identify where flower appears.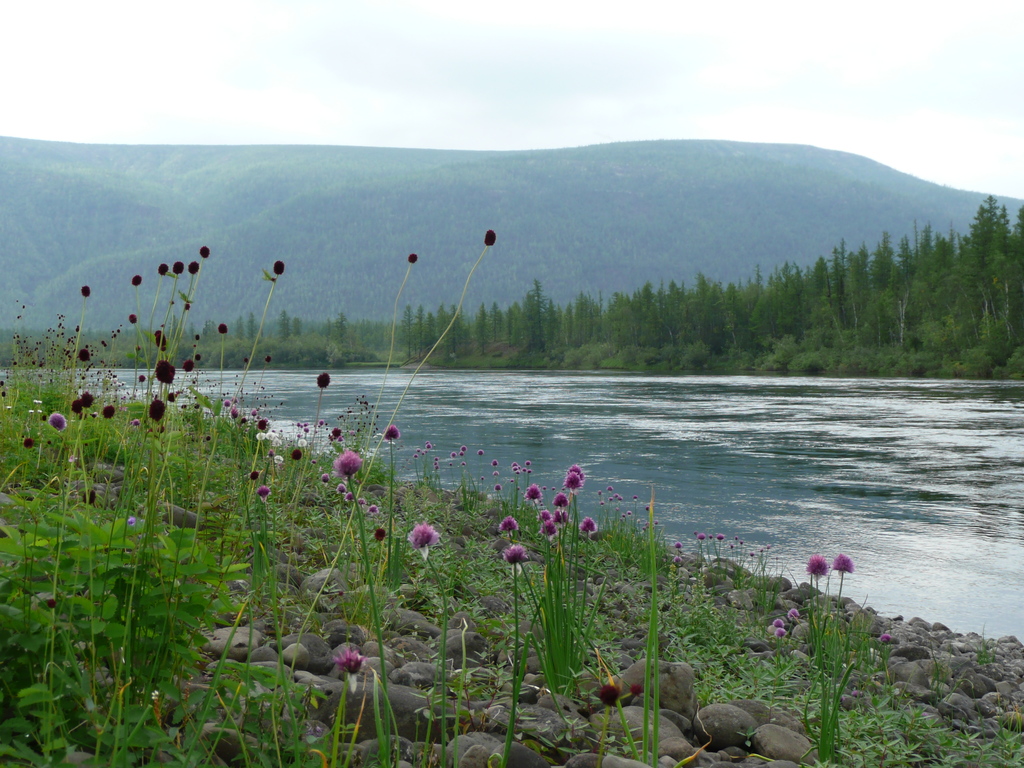
Appears at [left=567, top=465, right=586, bottom=480].
